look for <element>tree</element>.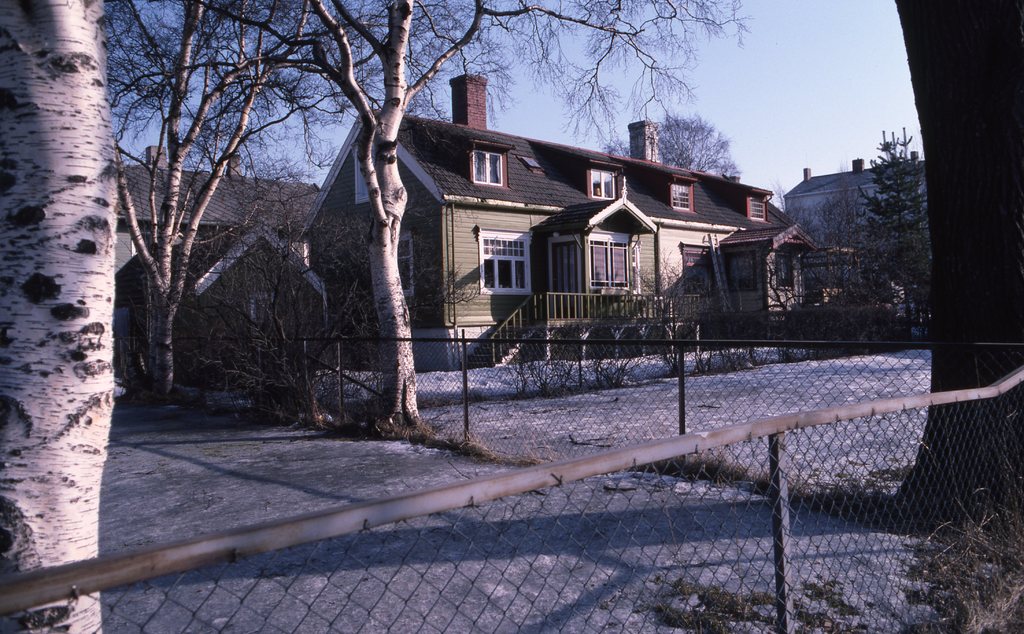
Found: <box>878,0,1023,544</box>.
